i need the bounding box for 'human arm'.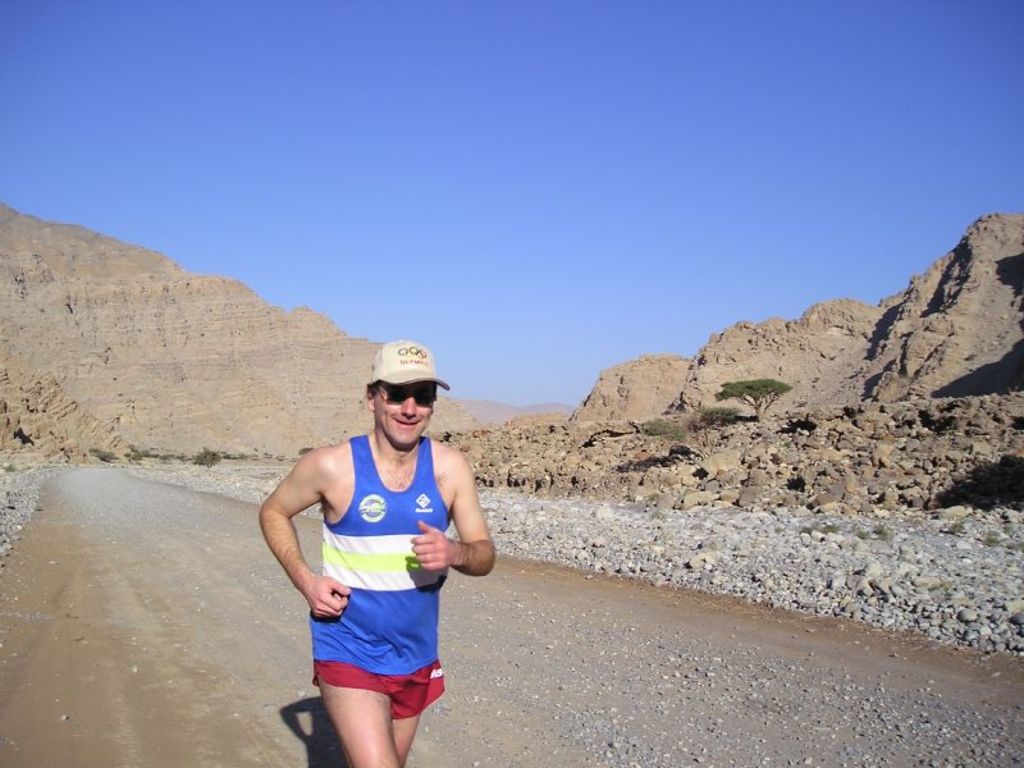
Here it is: pyautogui.locateOnScreen(271, 460, 339, 616).
